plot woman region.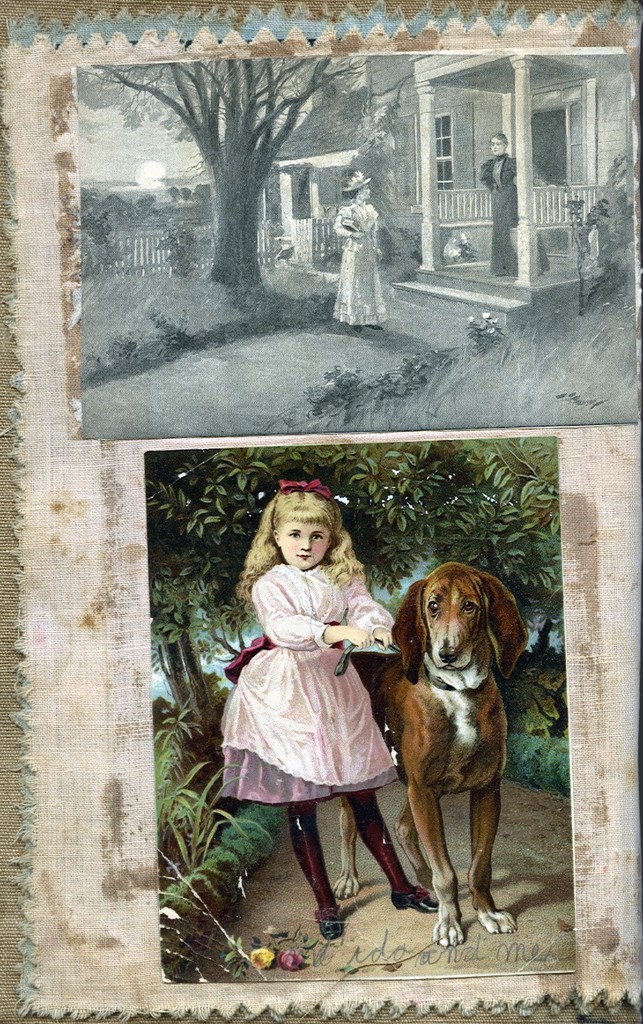
Plotted at box=[334, 170, 387, 332].
